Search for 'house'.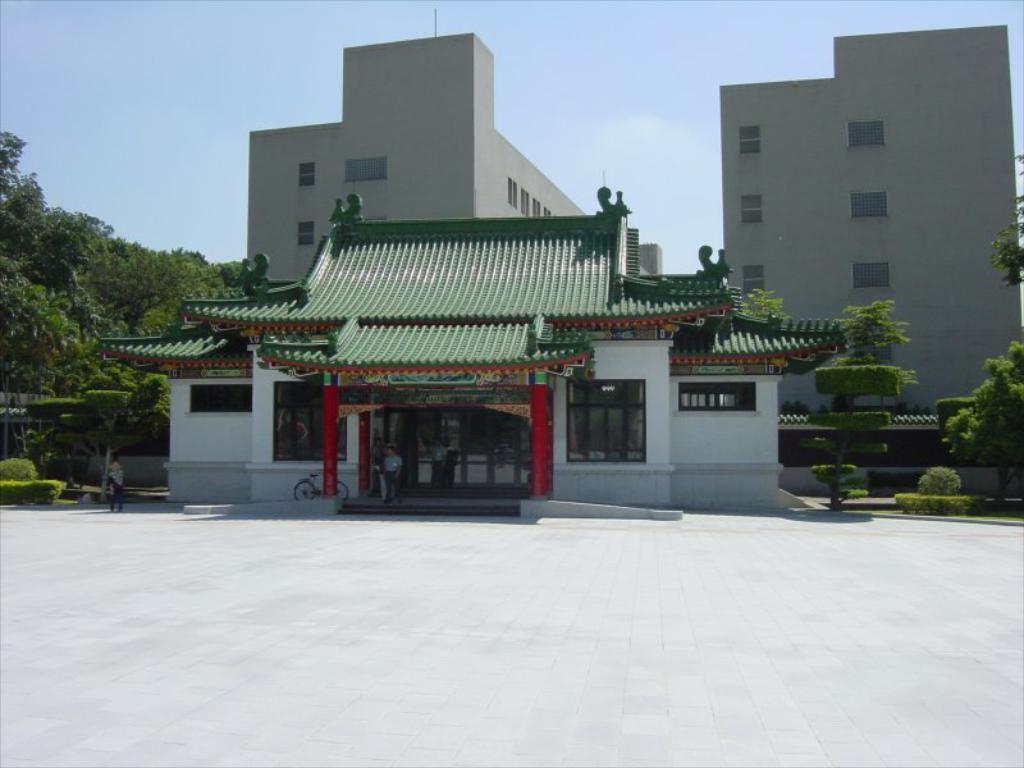
Found at Rect(96, 182, 846, 515).
